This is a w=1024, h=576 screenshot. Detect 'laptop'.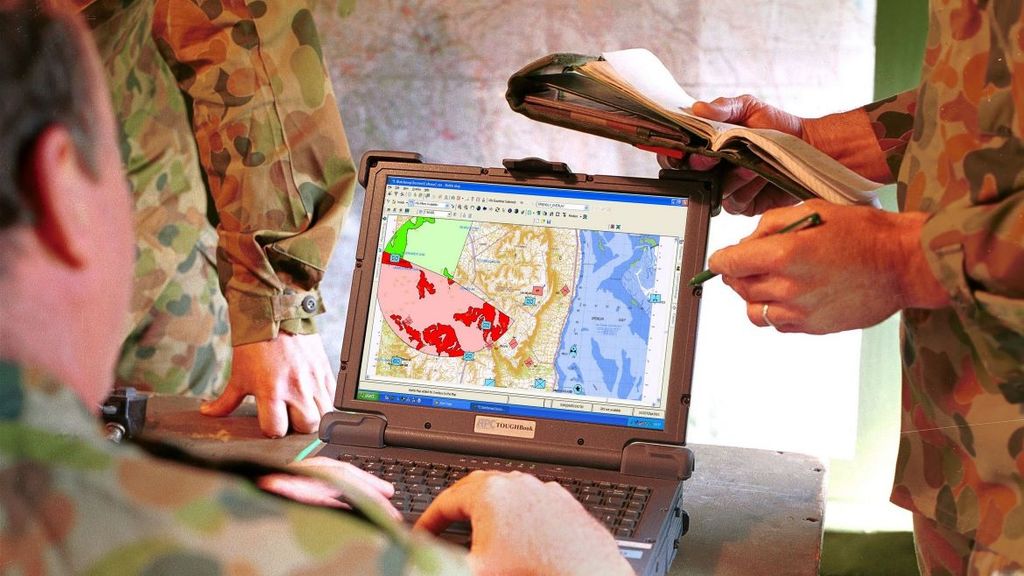
{"left": 291, "top": 165, "right": 722, "bottom": 575}.
